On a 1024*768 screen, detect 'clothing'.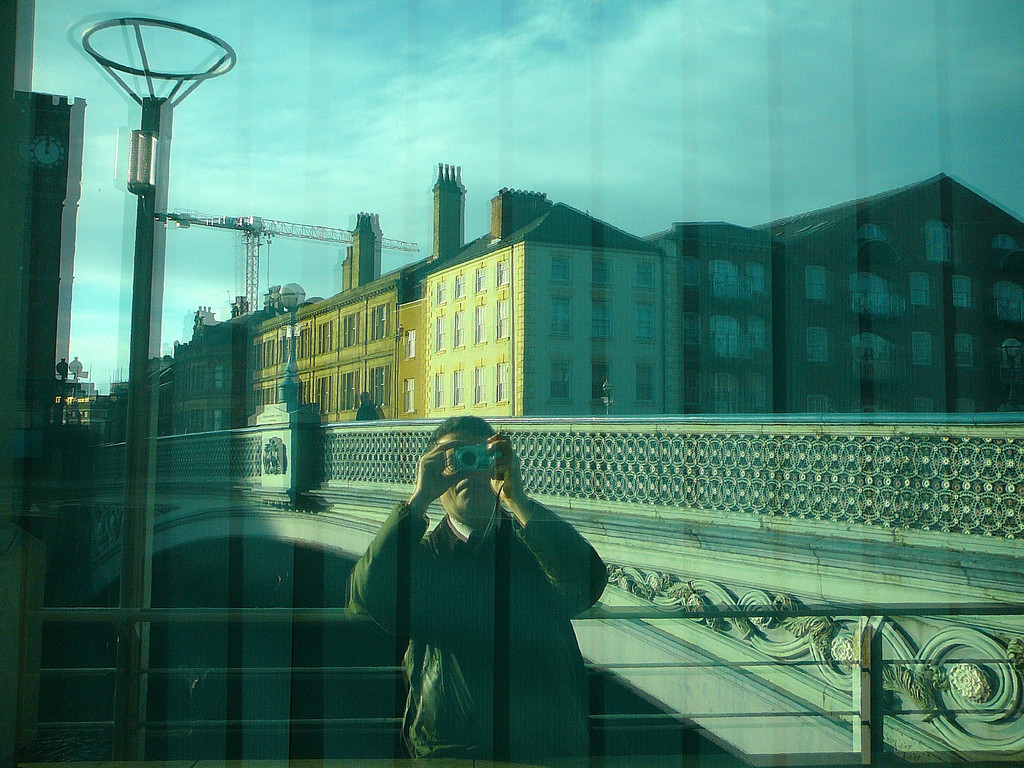
357,419,607,746.
